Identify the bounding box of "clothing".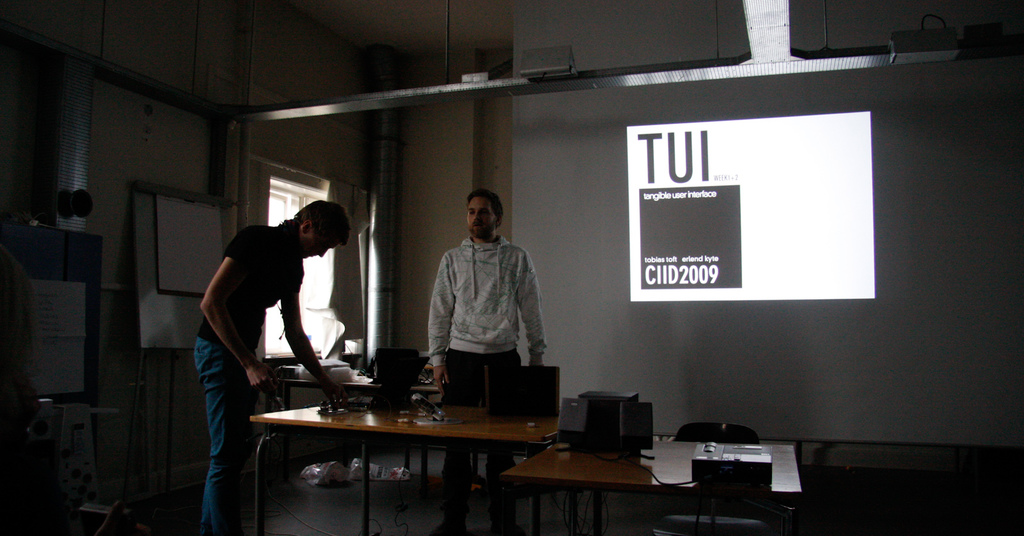
x1=425, y1=214, x2=553, y2=403.
